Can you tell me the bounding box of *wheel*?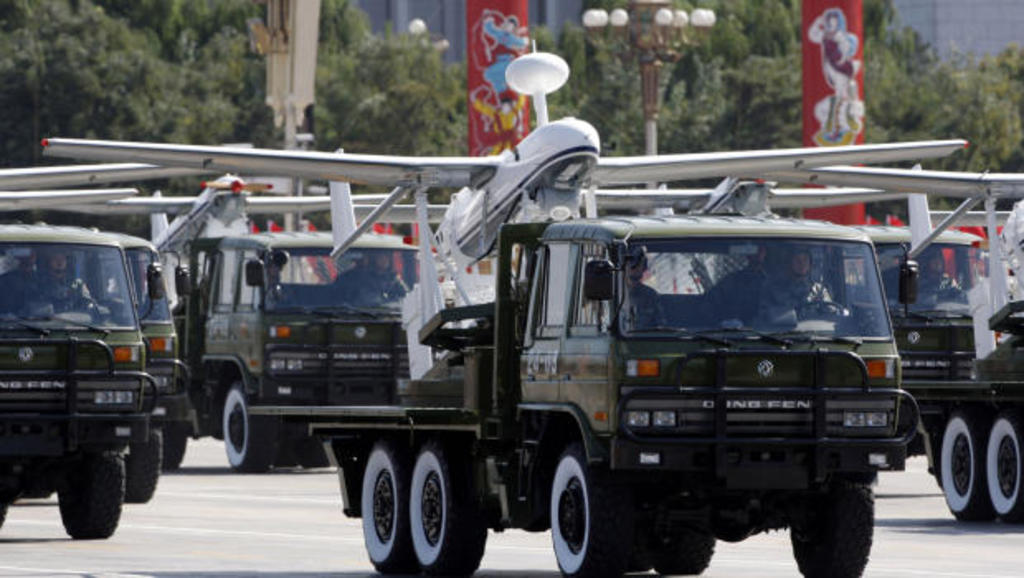
[766, 462, 870, 576].
